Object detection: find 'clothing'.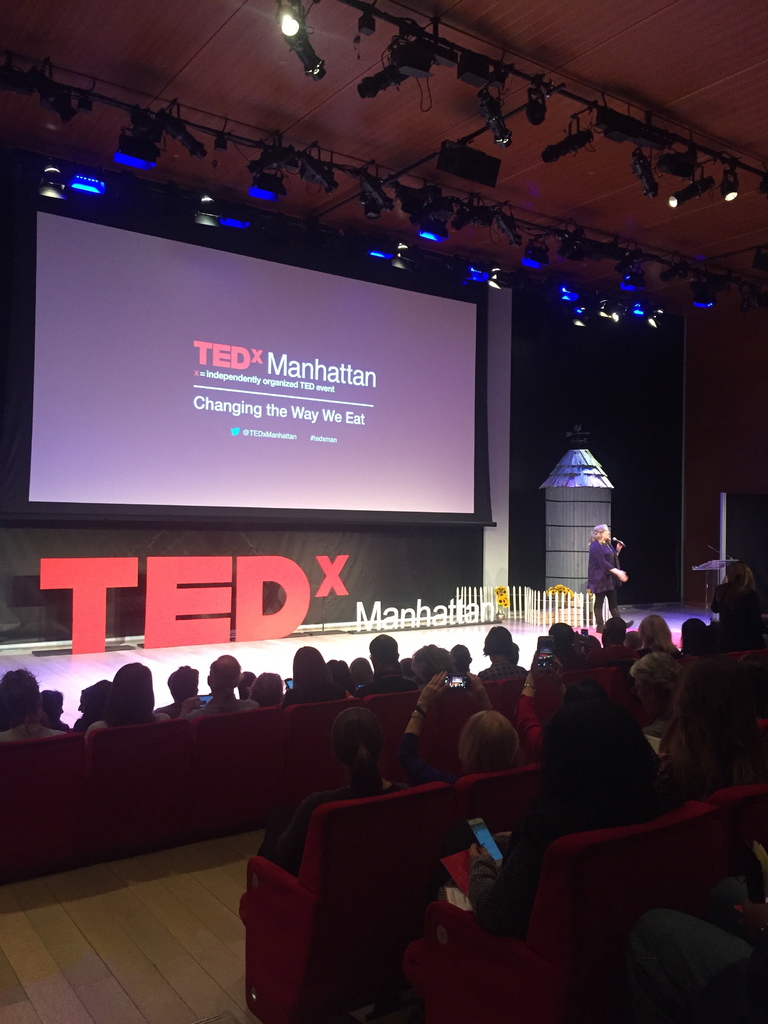
(588, 541, 623, 625).
